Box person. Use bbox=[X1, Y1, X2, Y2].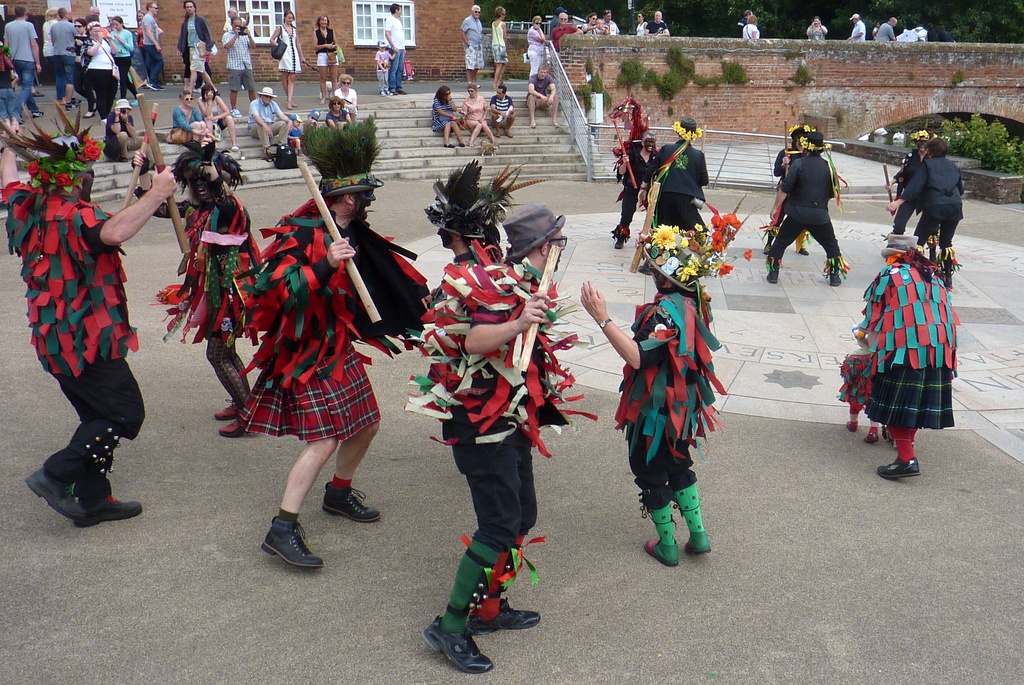
bbox=[761, 133, 856, 284].
